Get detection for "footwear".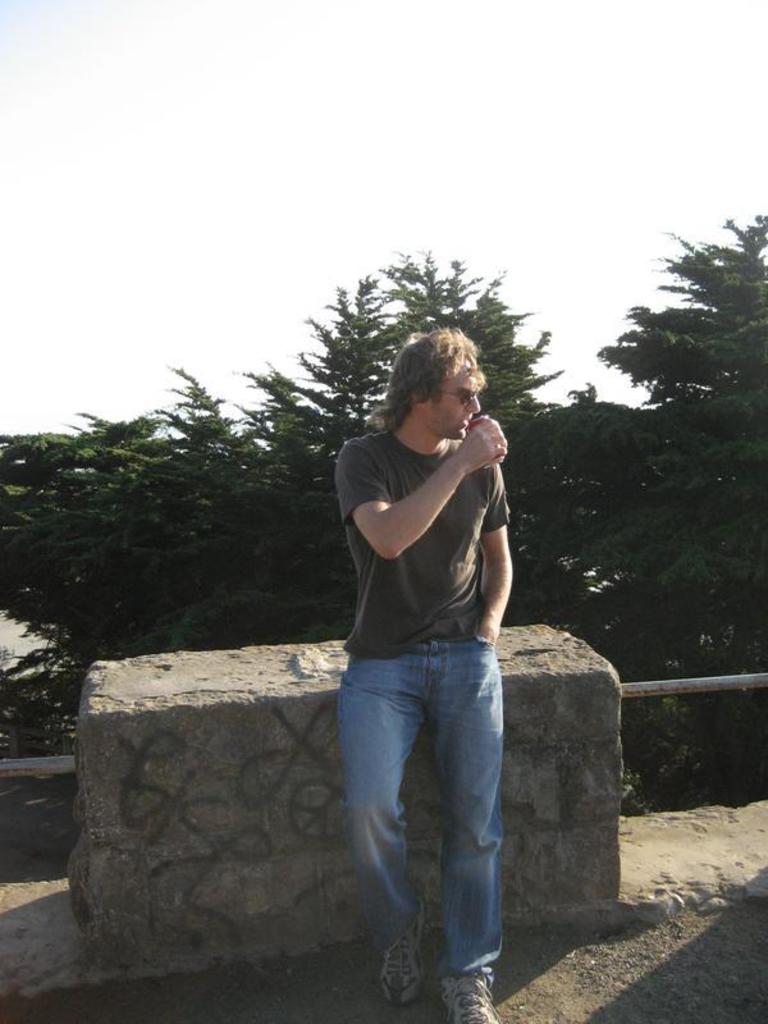
Detection: l=375, t=918, r=461, b=1009.
